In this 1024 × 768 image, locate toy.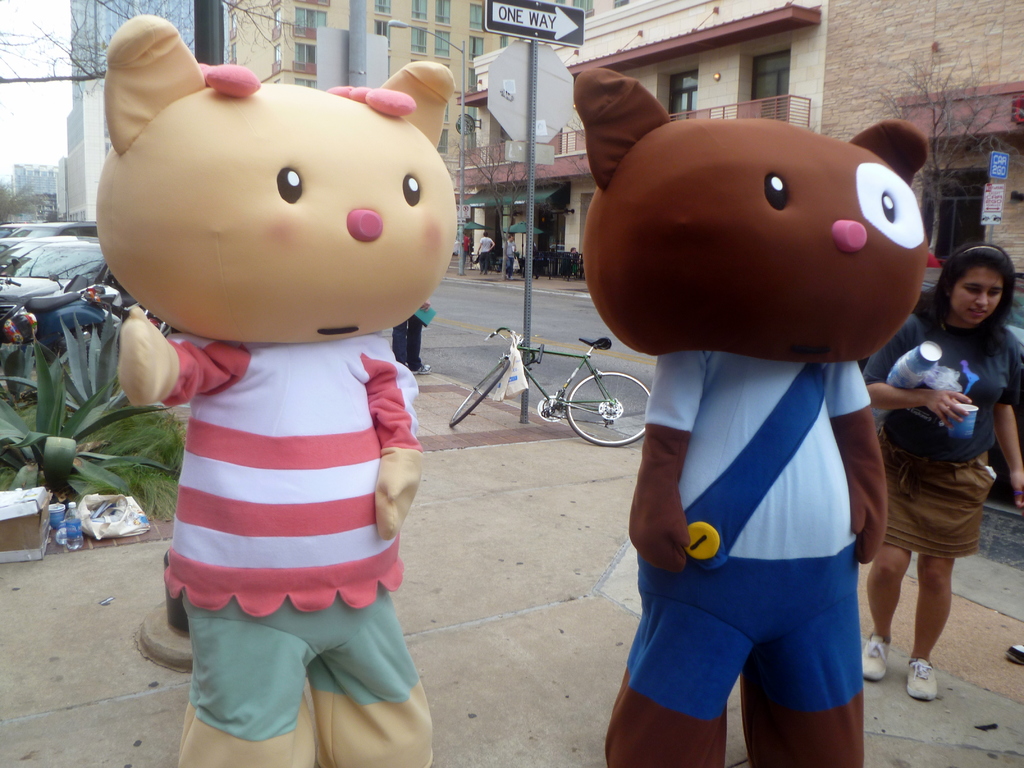
Bounding box: {"x1": 571, "y1": 69, "x2": 931, "y2": 371}.
